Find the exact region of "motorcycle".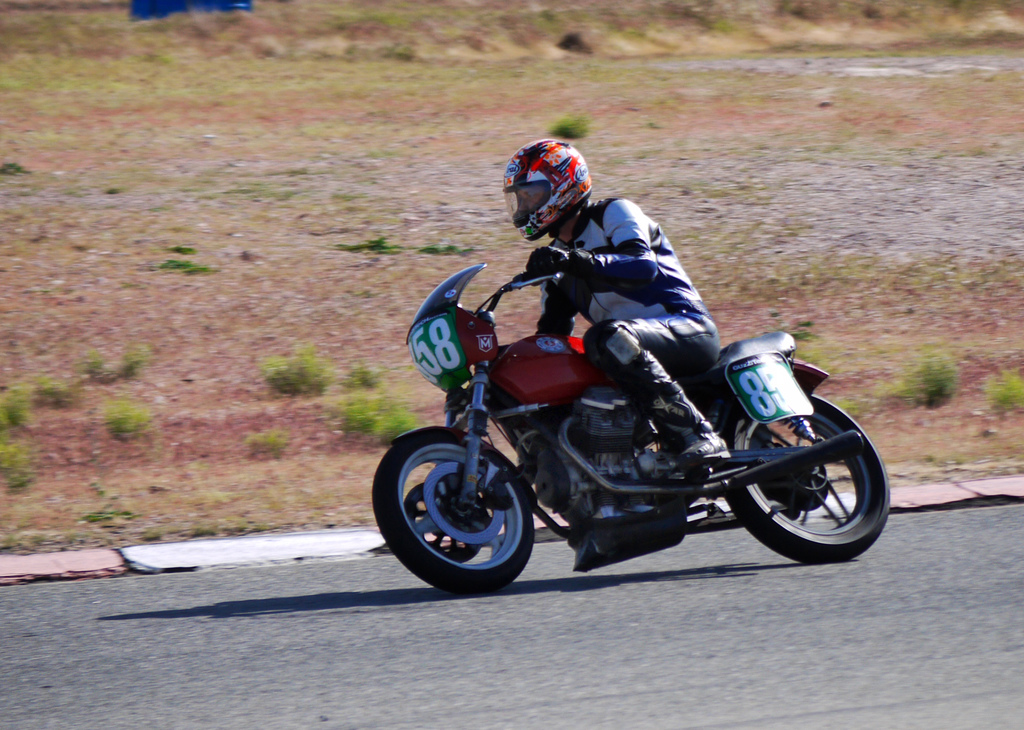
Exact region: bbox(367, 257, 892, 593).
